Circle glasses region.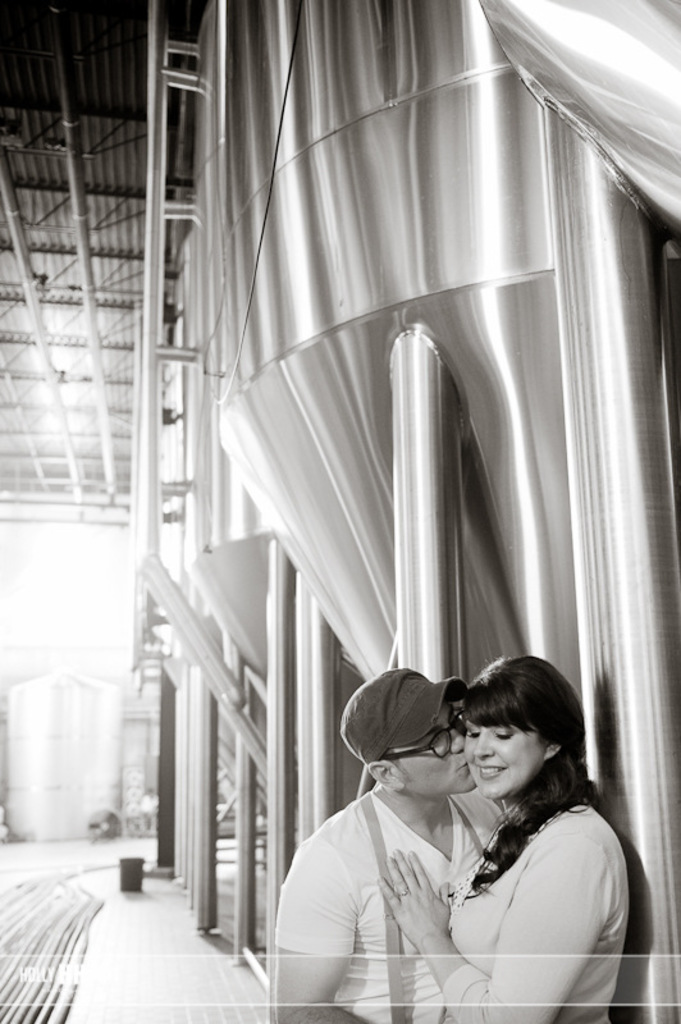
Region: box=[373, 705, 463, 759].
